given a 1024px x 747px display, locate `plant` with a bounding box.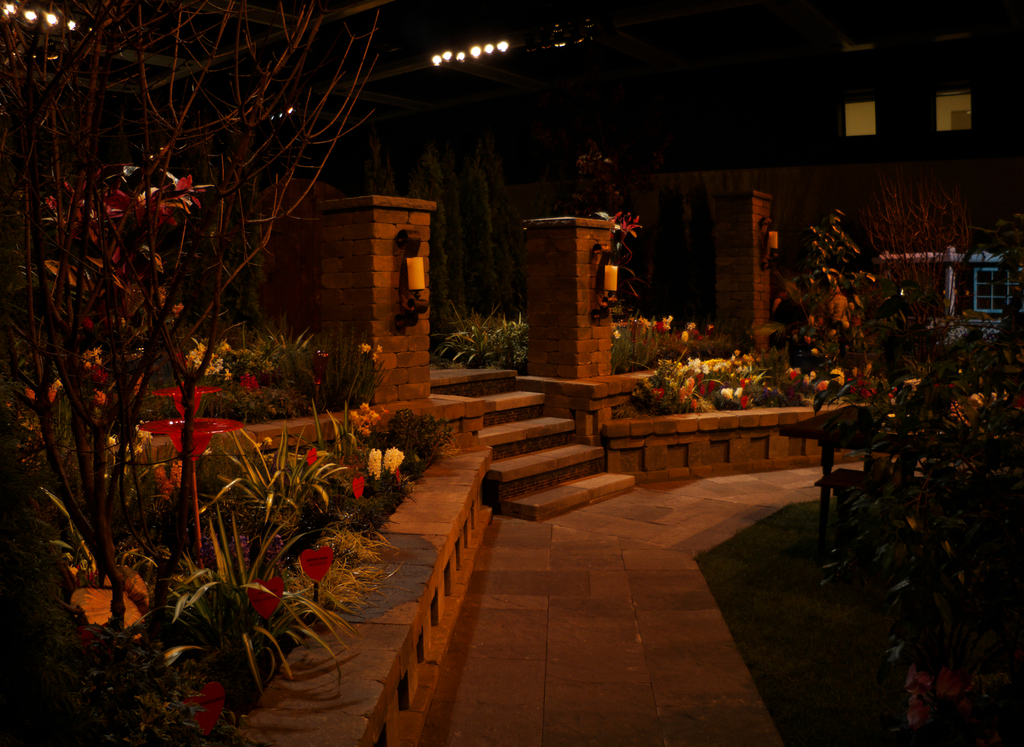
Located: bbox=(157, 504, 355, 686).
